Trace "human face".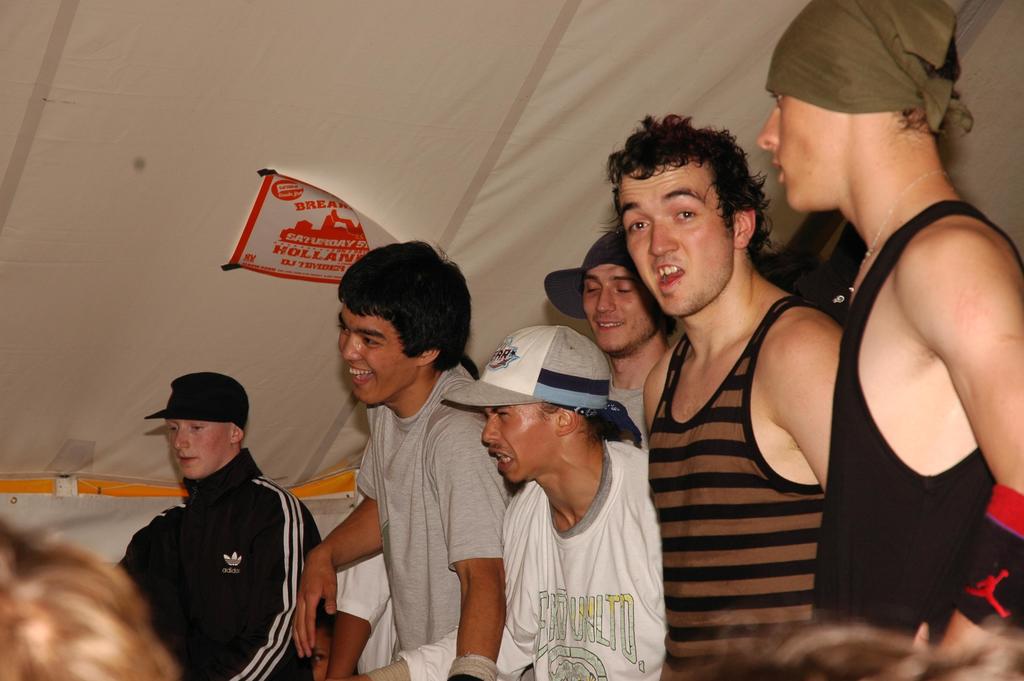
Traced to crop(166, 419, 230, 482).
